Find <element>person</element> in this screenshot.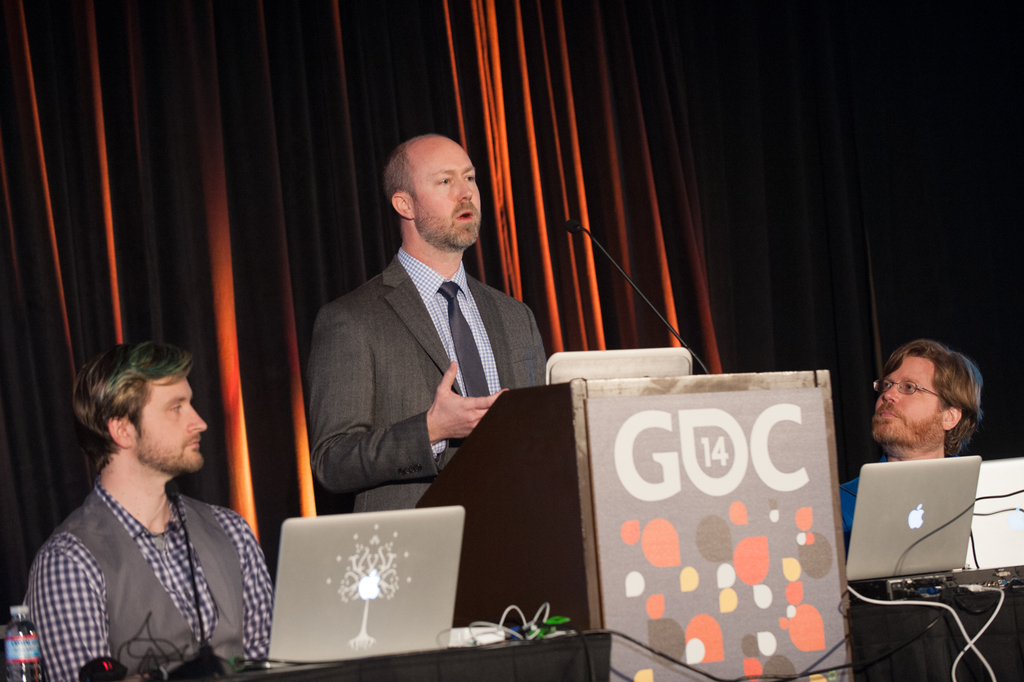
The bounding box for <element>person</element> is select_region(320, 110, 541, 551).
